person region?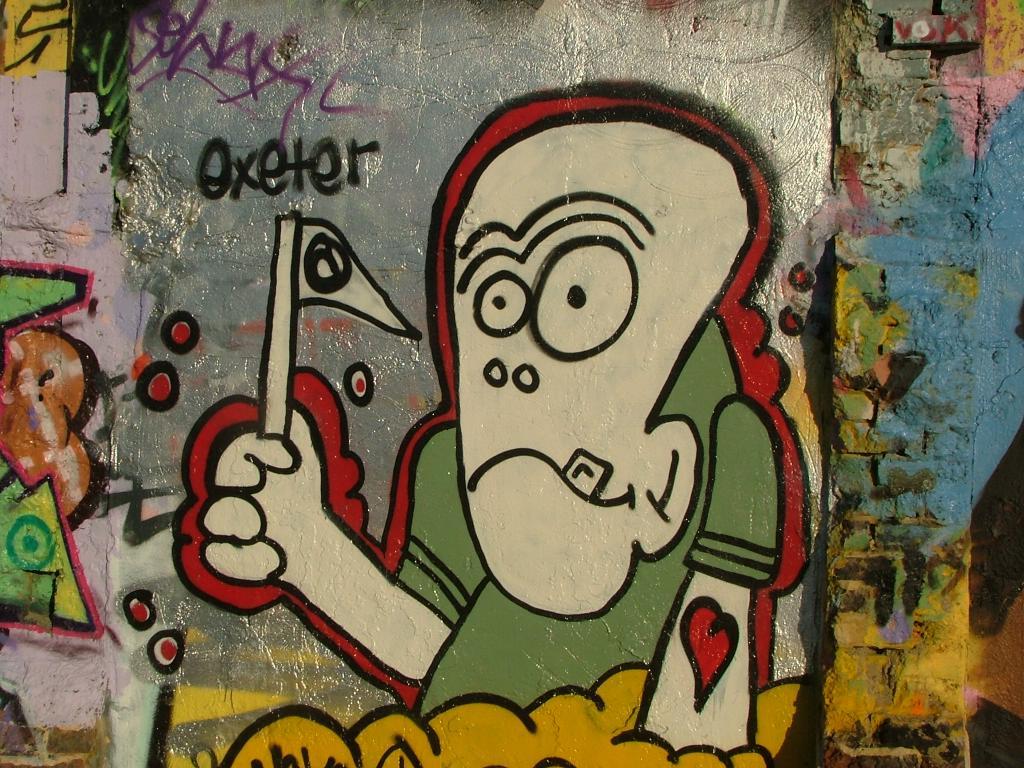
locate(192, 116, 784, 767)
